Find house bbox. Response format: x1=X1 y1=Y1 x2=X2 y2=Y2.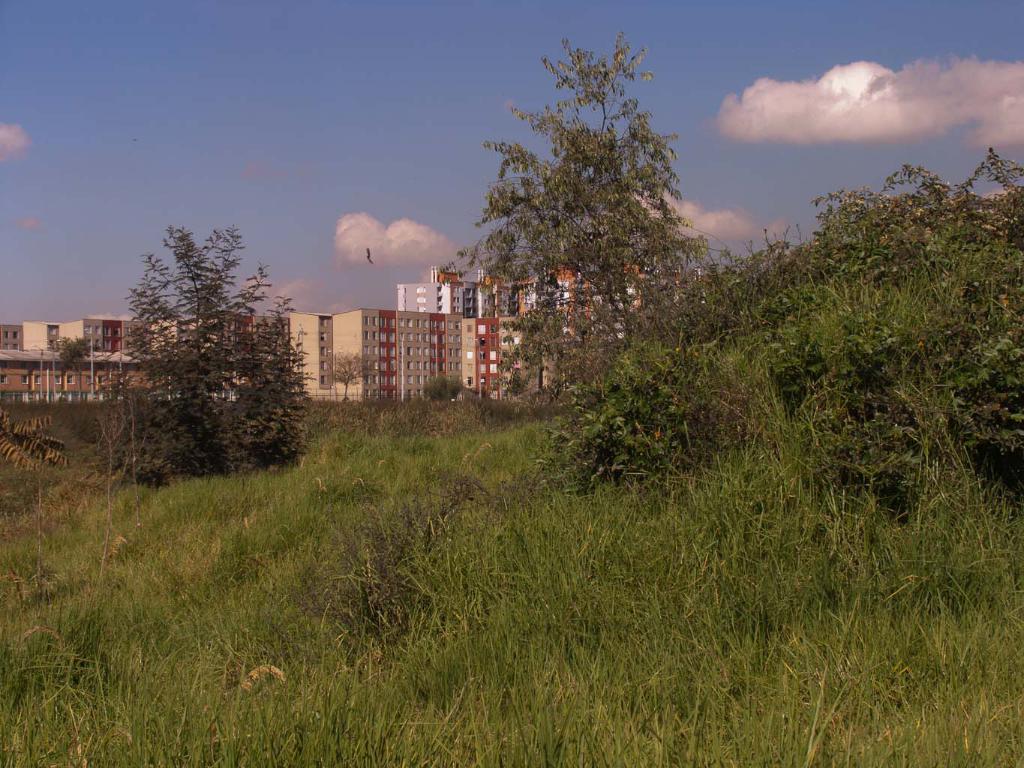
x1=506 y1=256 x2=579 y2=312.
